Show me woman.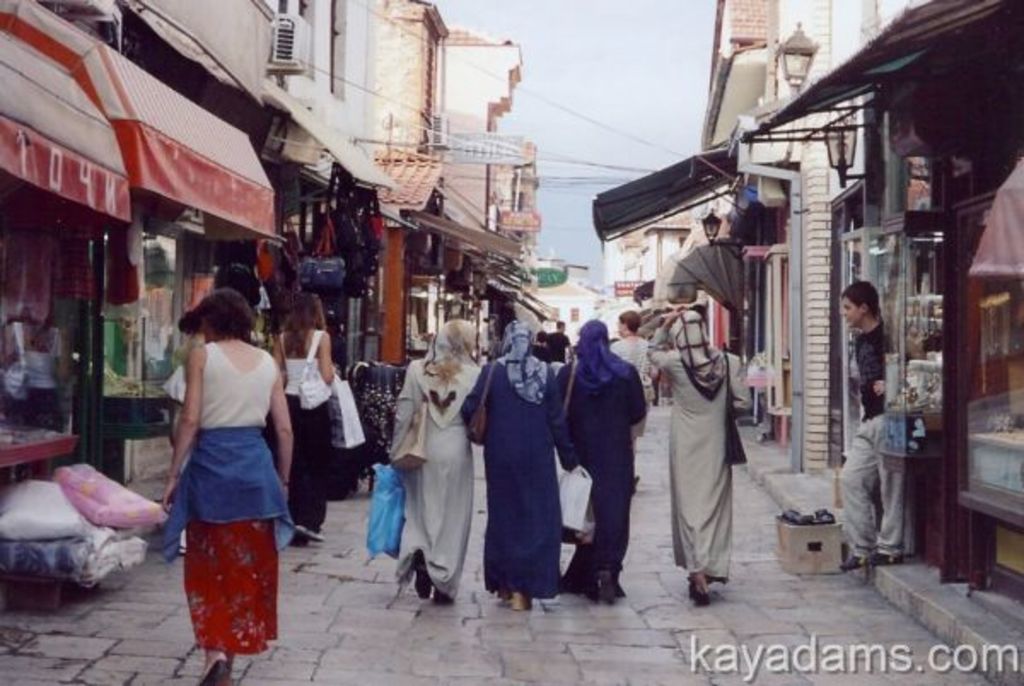
woman is here: x1=647 y1=305 x2=759 y2=602.
